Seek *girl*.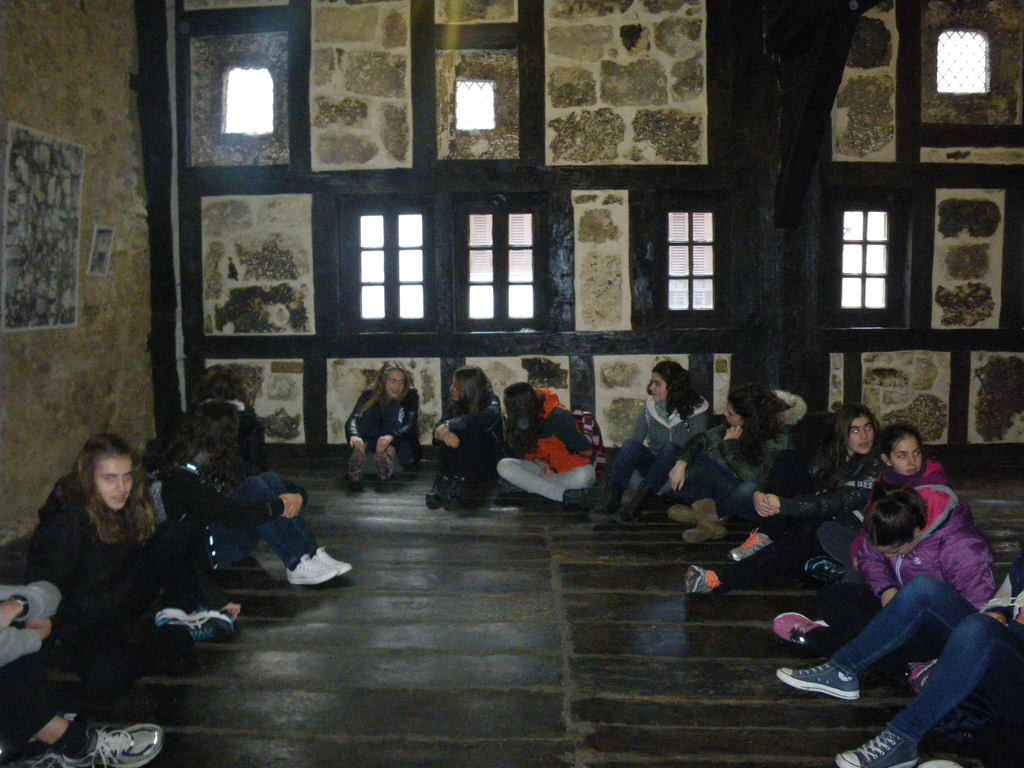
[left=808, top=424, right=943, bottom=582].
